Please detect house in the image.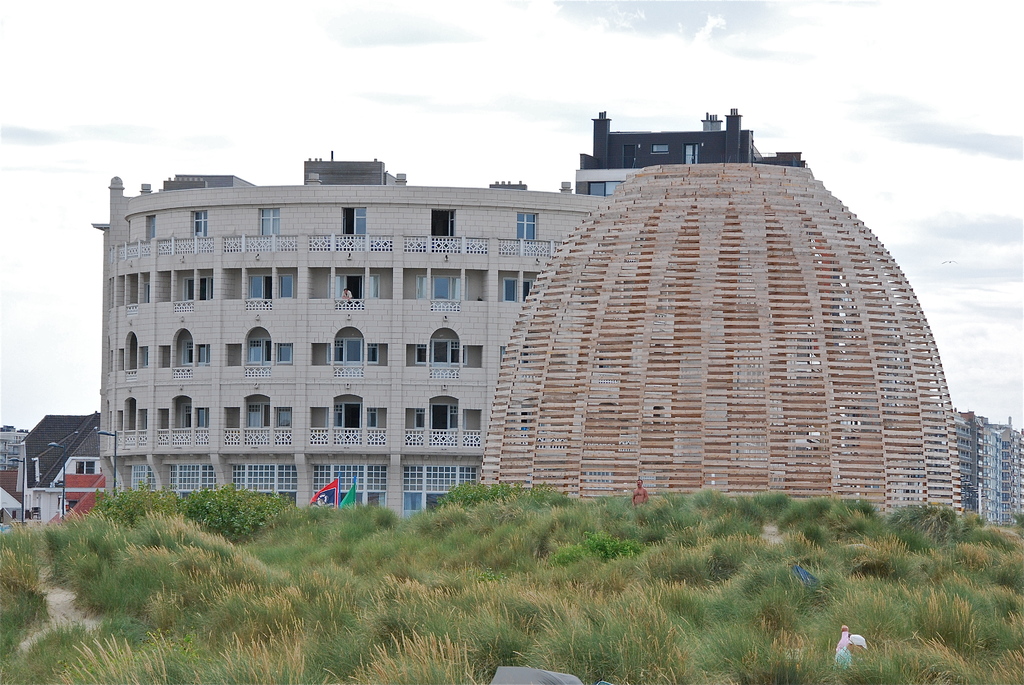
box=[401, 381, 486, 454].
